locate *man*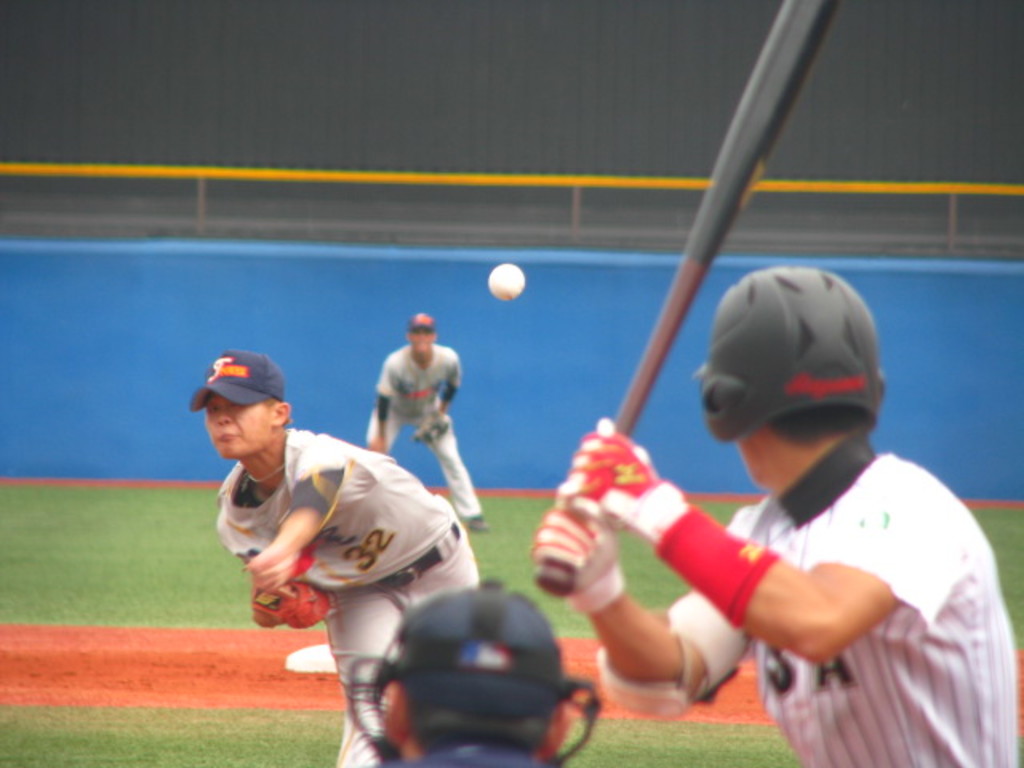
[205,366,480,742]
